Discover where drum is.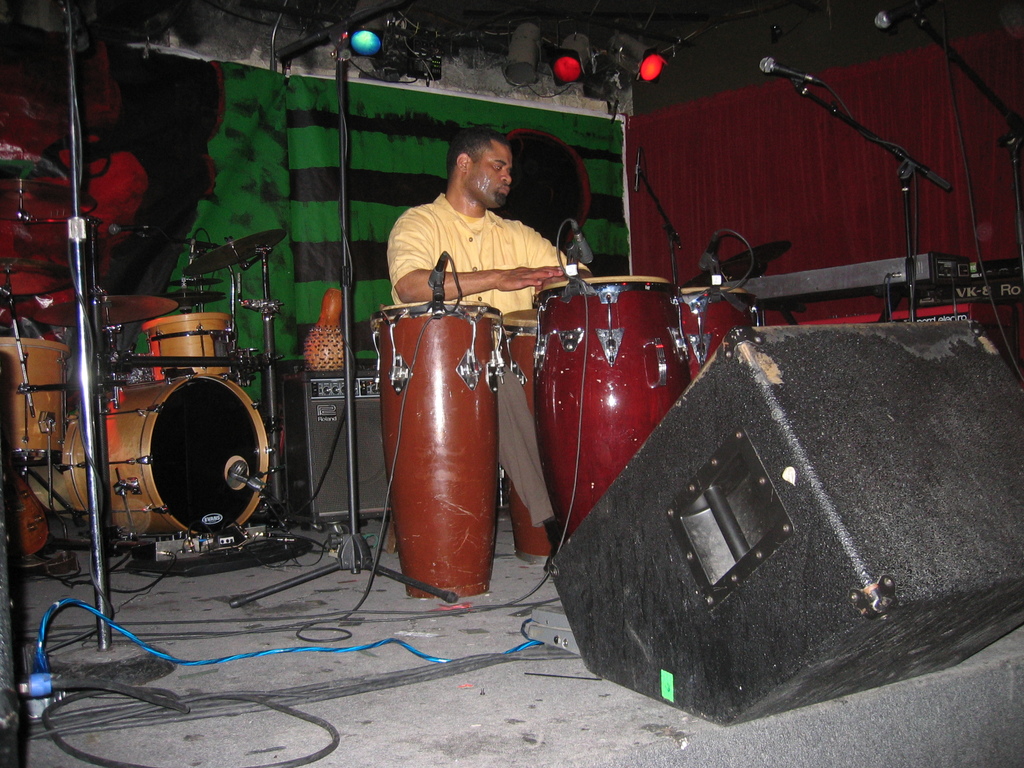
Discovered at l=673, t=284, r=771, b=372.
